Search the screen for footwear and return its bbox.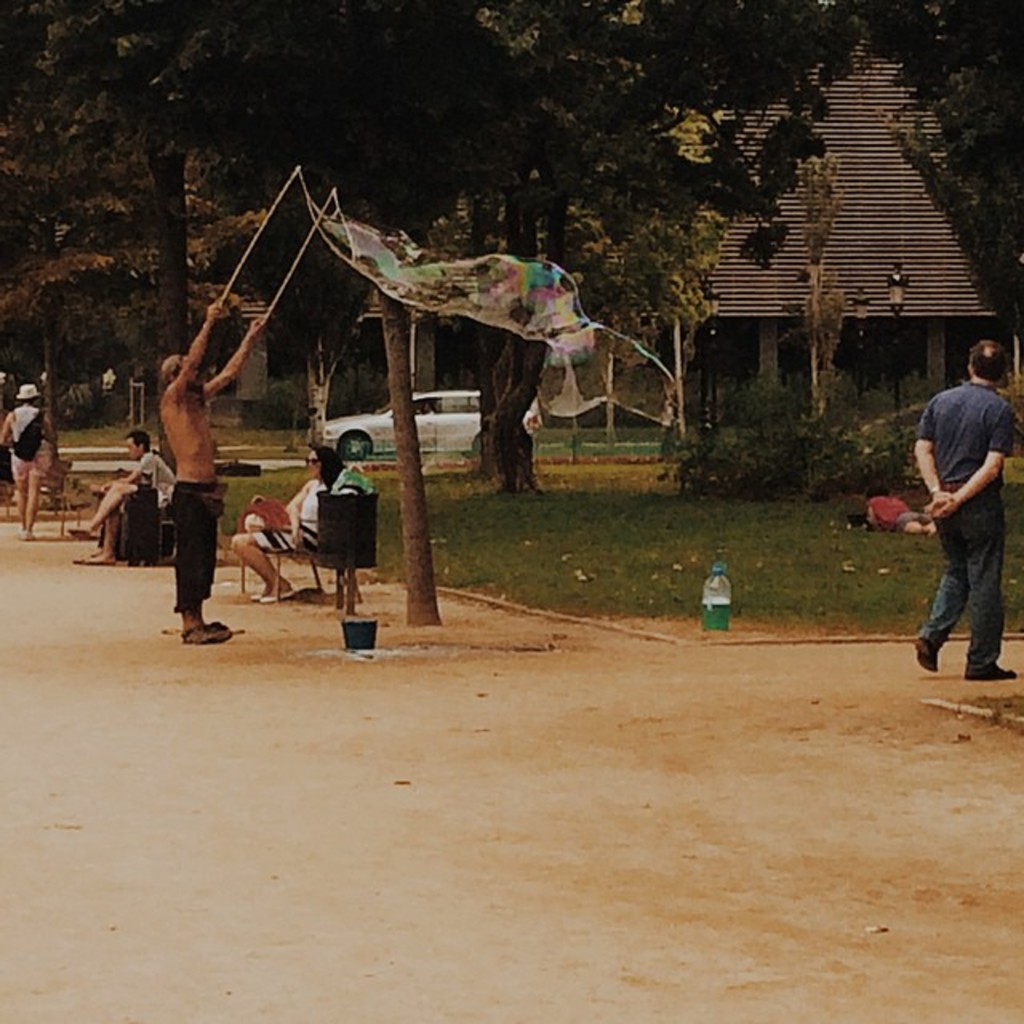
Found: <region>197, 619, 218, 640</region>.
